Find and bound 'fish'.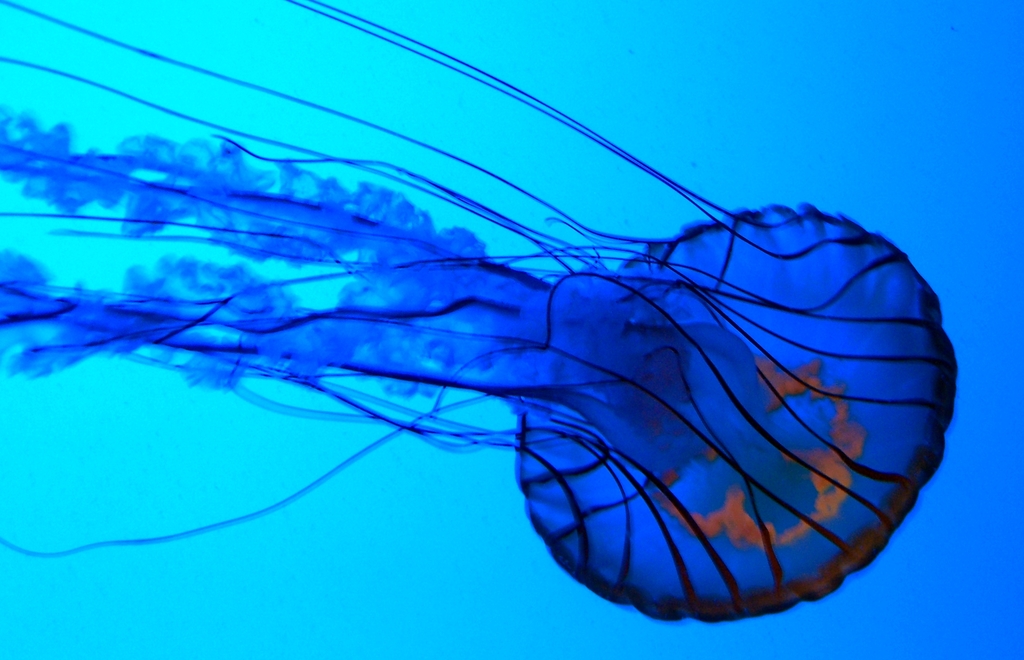
Bound: [x1=0, y1=0, x2=957, y2=622].
